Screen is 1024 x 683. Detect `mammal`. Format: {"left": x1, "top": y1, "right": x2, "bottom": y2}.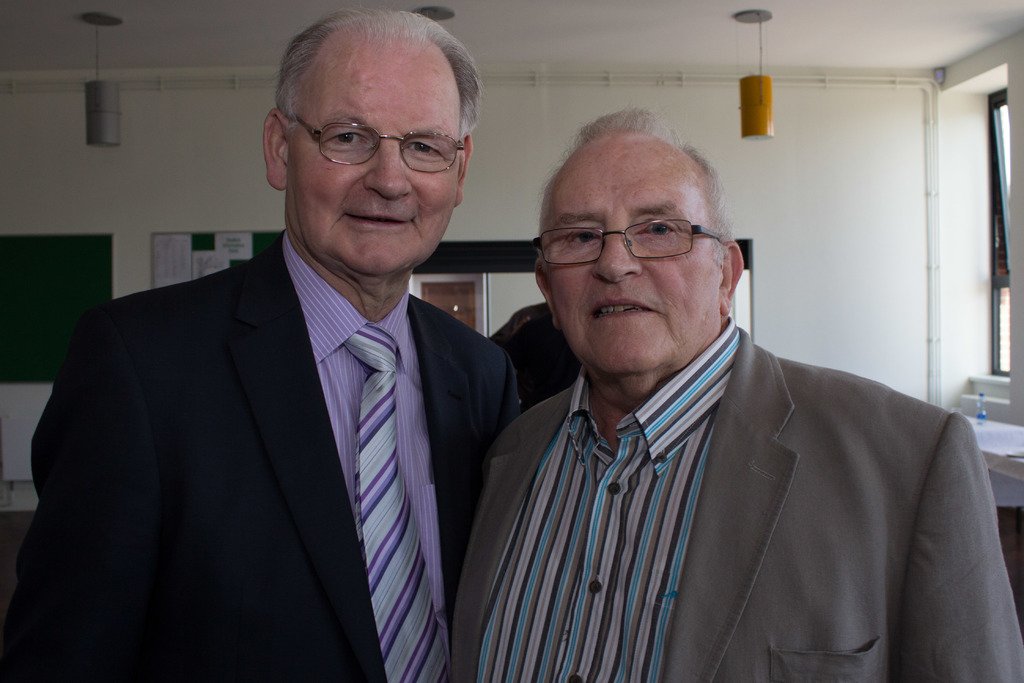
{"left": 24, "top": 10, "right": 524, "bottom": 682}.
